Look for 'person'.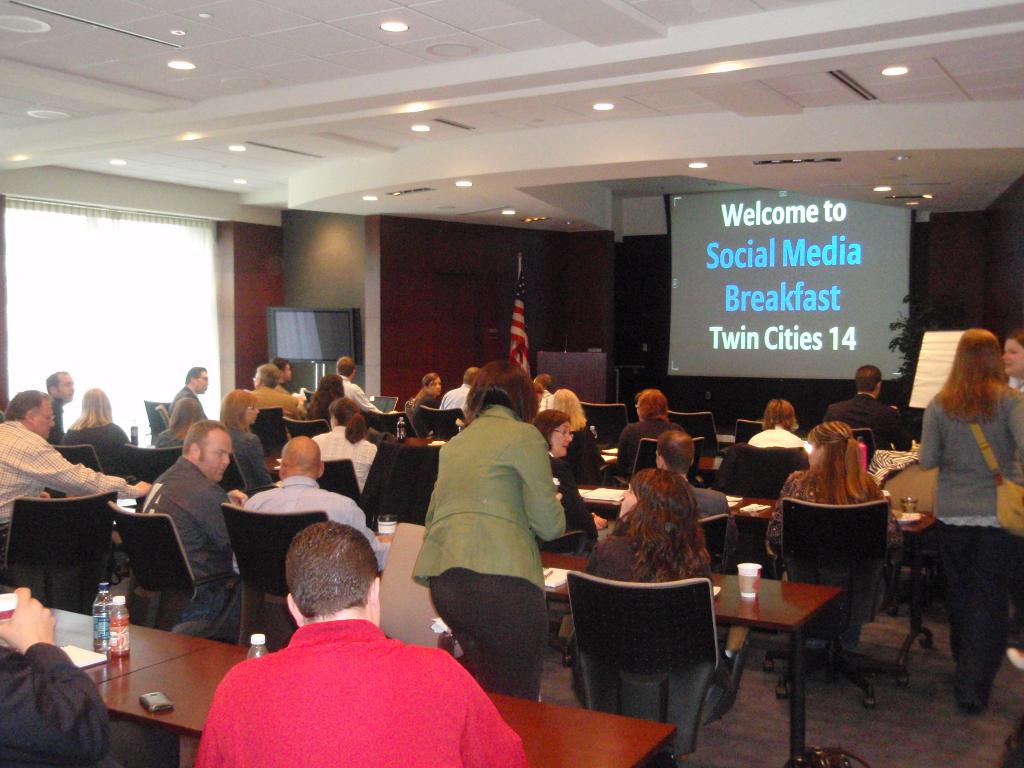
Found: 250:360:305:424.
